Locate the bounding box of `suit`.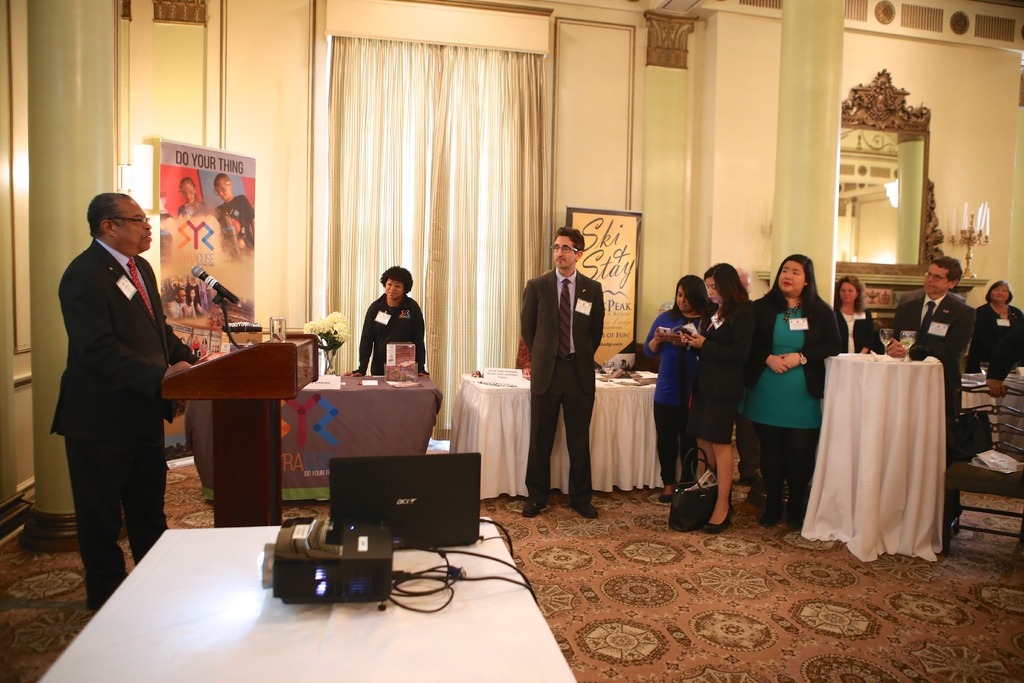
Bounding box: locate(834, 309, 881, 357).
